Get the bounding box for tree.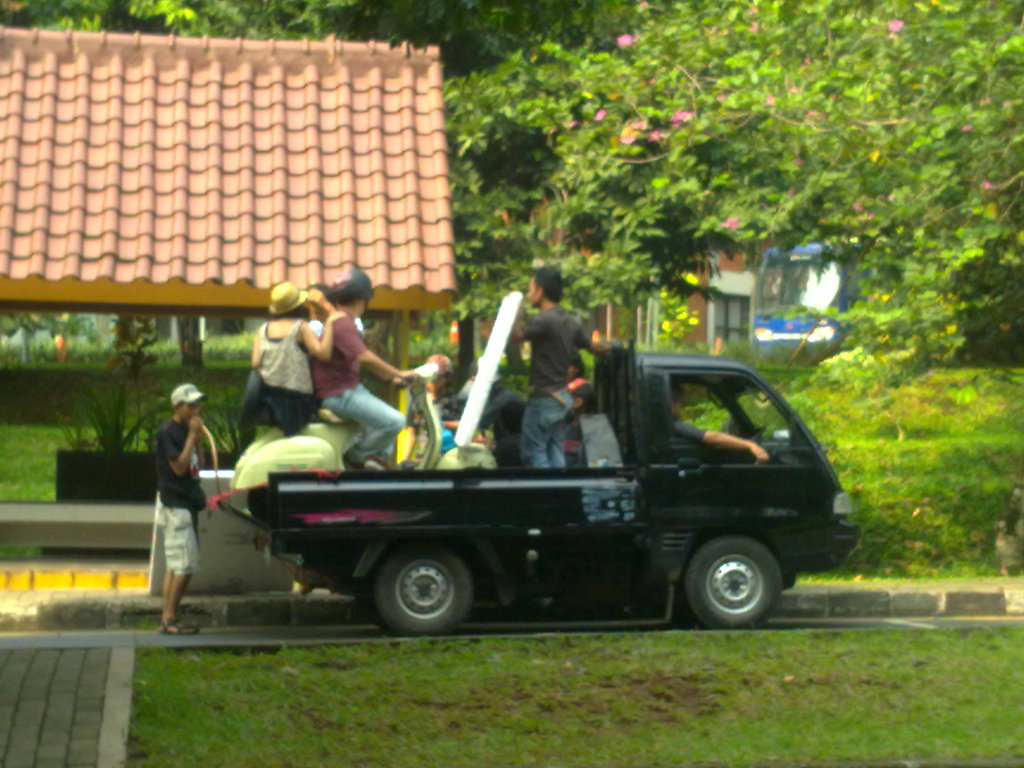
select_region(460, 0, 1023, 335).
